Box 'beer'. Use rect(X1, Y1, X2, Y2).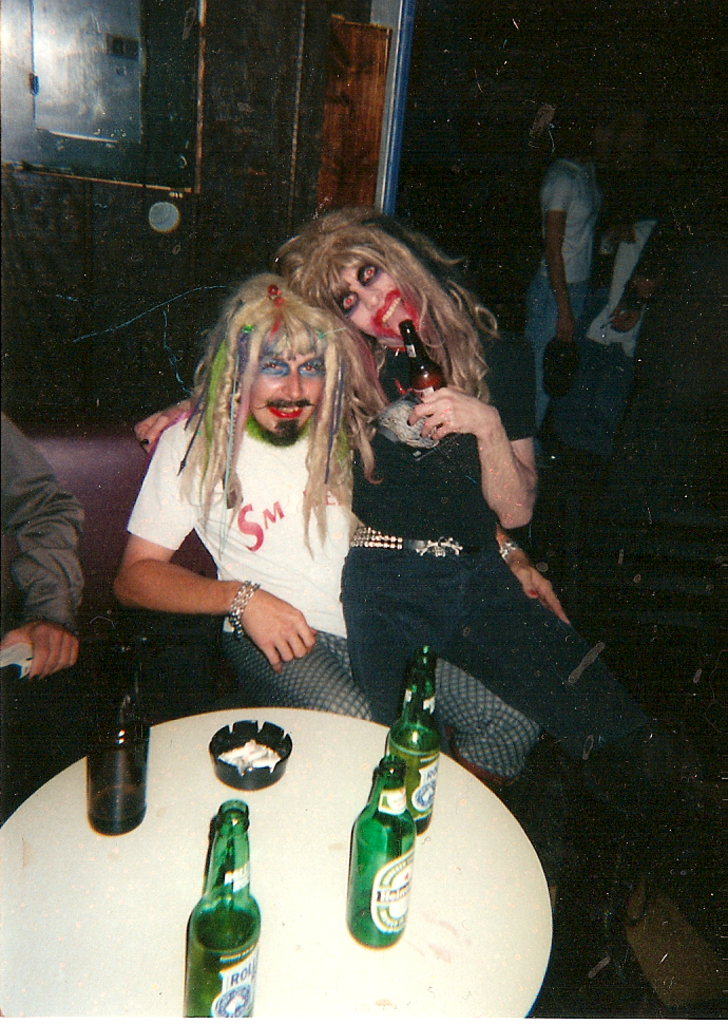
rect(183, 797, 261, 1017).
